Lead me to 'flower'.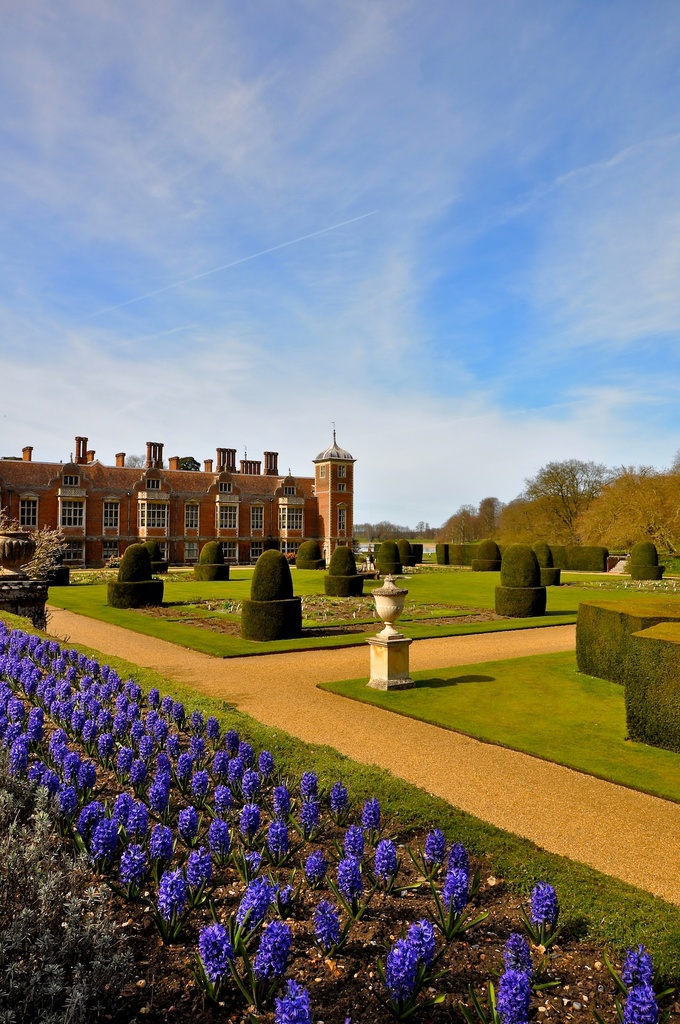
Lead to [x1=344, y1=826, x2=366, y2=854].
